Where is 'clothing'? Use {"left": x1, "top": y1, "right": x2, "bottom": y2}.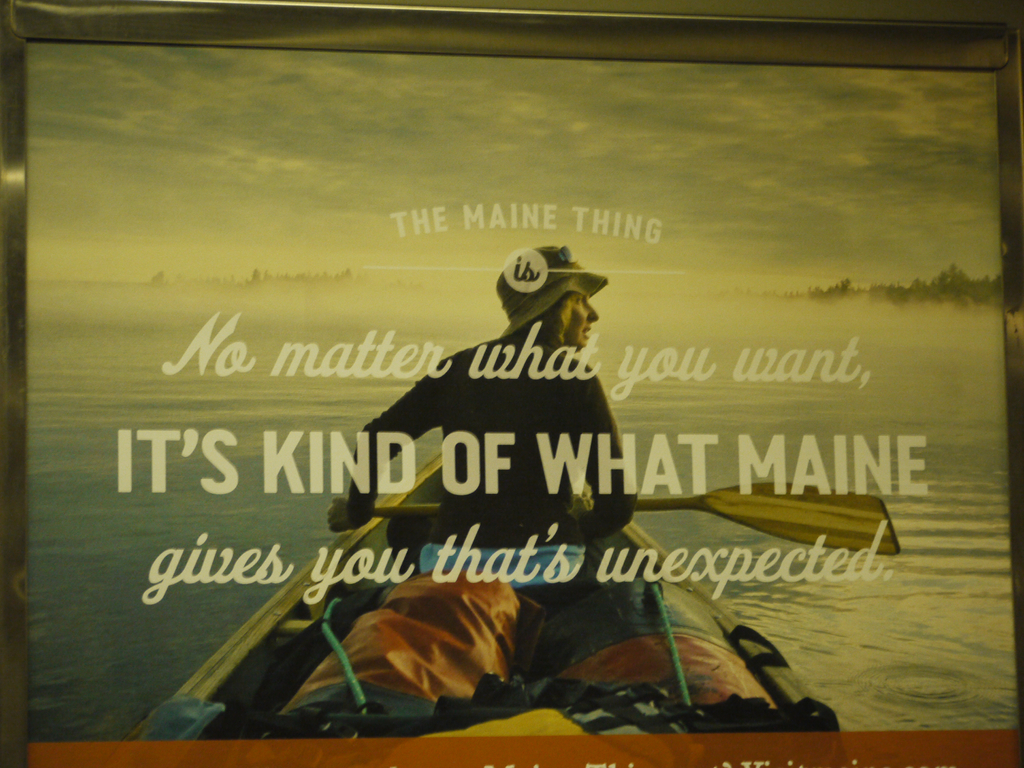
{"left": 351, "top": 253, "right": 638, "bottom": 589}.
